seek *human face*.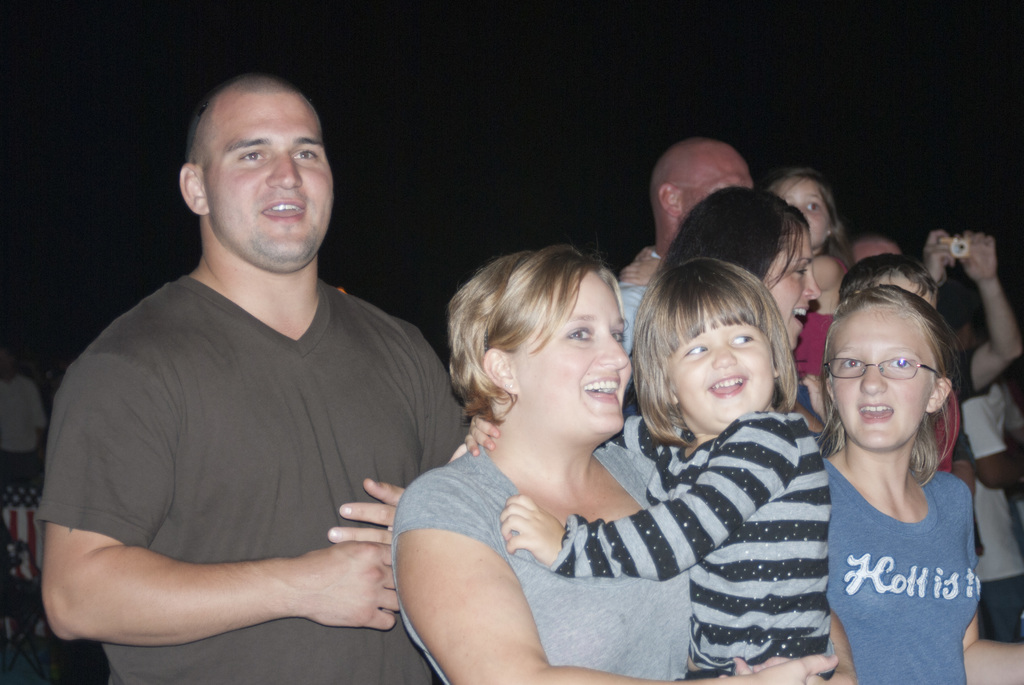
(x1=665, y1=295, x2=779, y2=431).
